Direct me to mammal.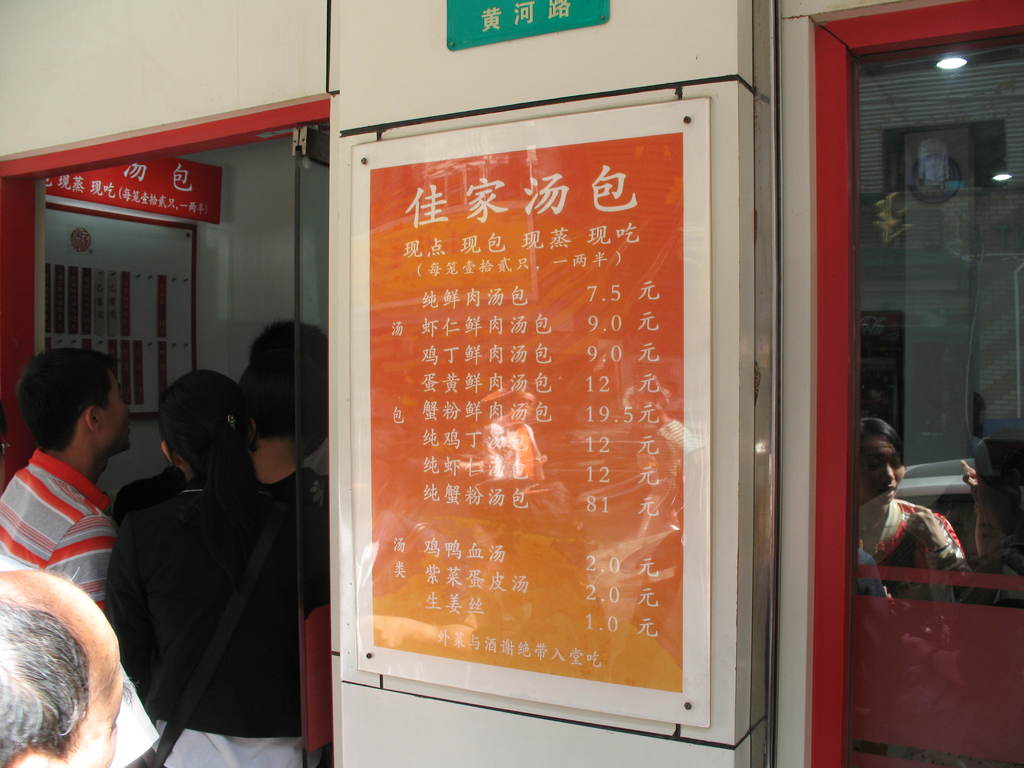
Direction: {"left": 104, "top": 371, "right": 335, "bottom": 767}.
